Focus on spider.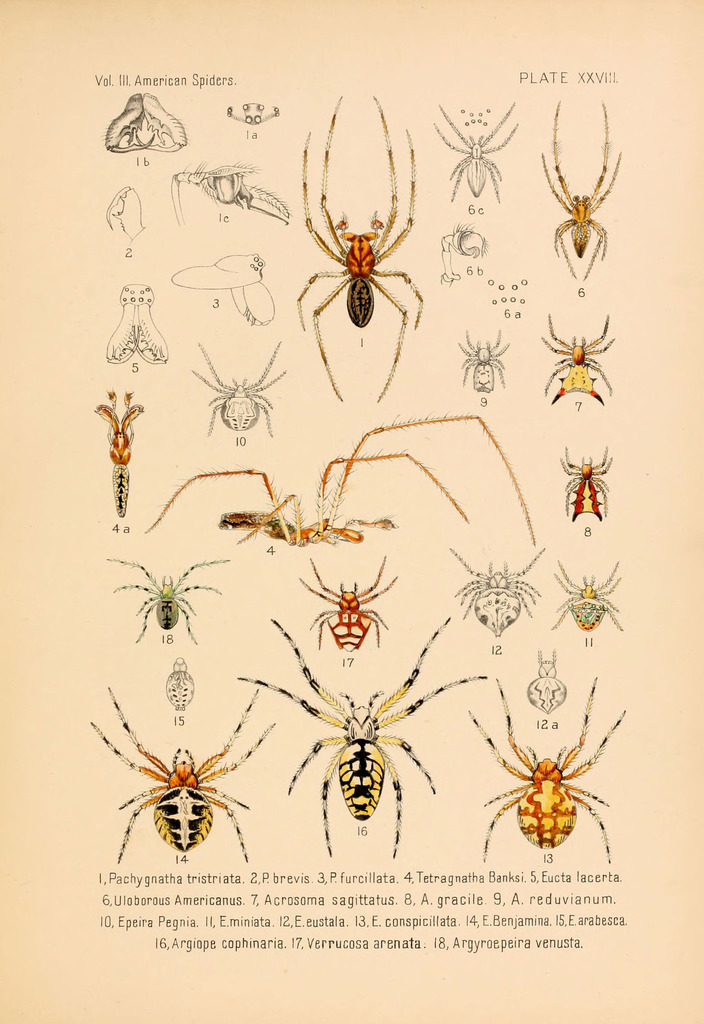
Focused at l=294, t=554, r=397, b=646.
